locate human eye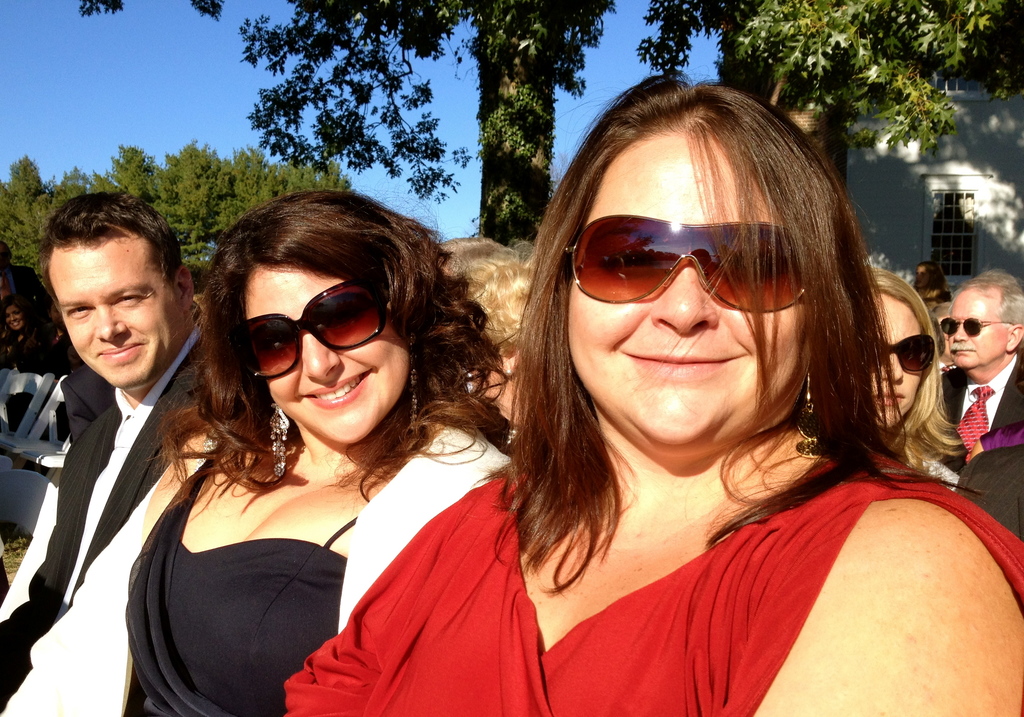
(115,290,148,304)
